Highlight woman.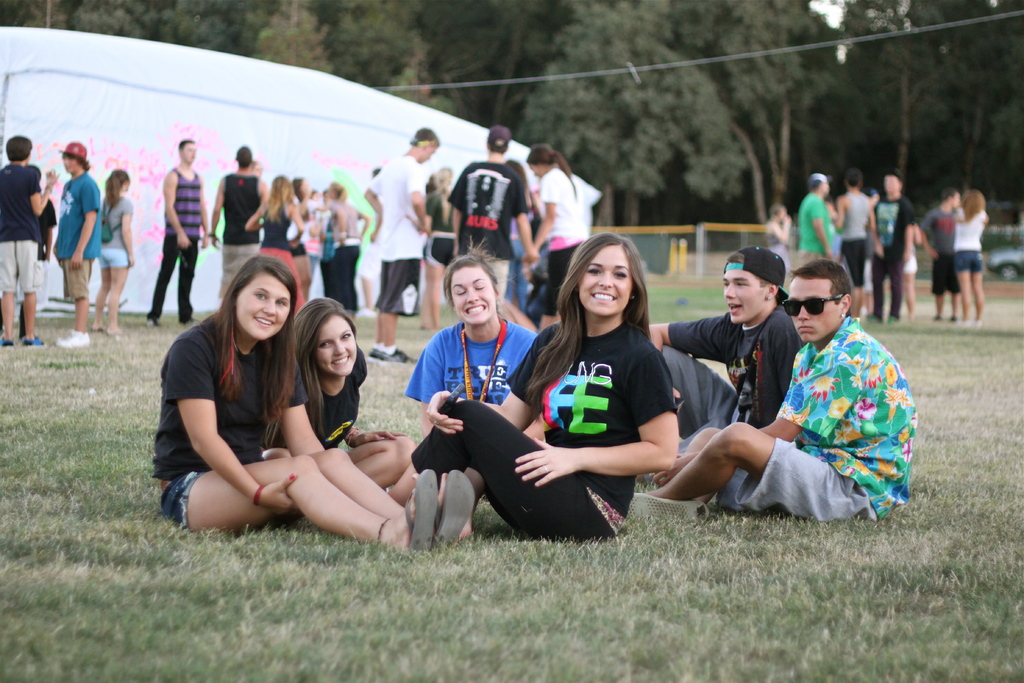
Highlighted region: bbox(764, 202, 792, 273).
